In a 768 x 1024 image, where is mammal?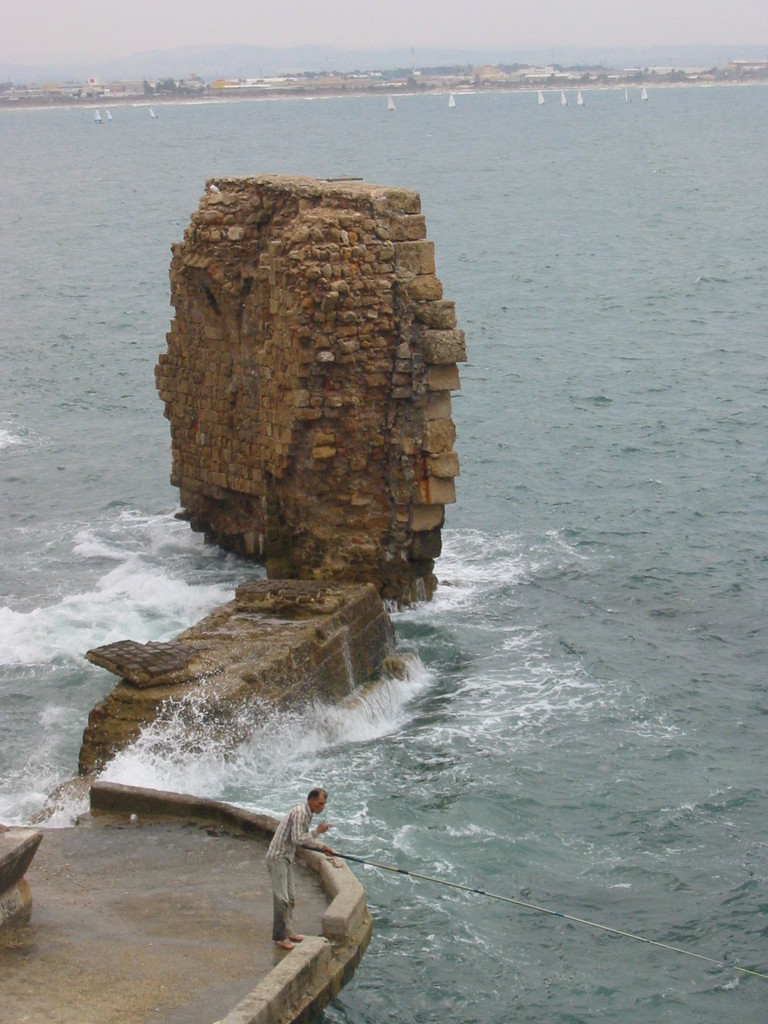
left=257, top=799, right=351, bottom=920.
